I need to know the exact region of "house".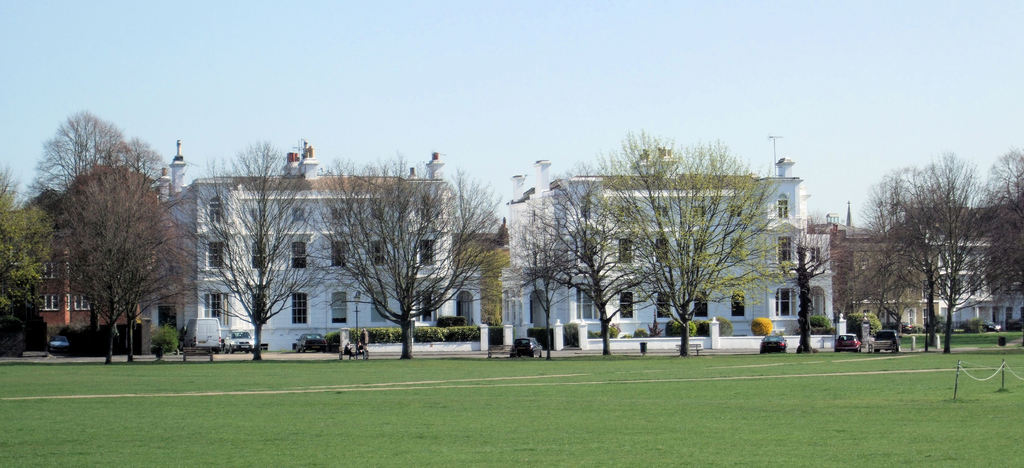
Region: {"left": 0, "top": 198, "right": 149, "bottom": 386}.
